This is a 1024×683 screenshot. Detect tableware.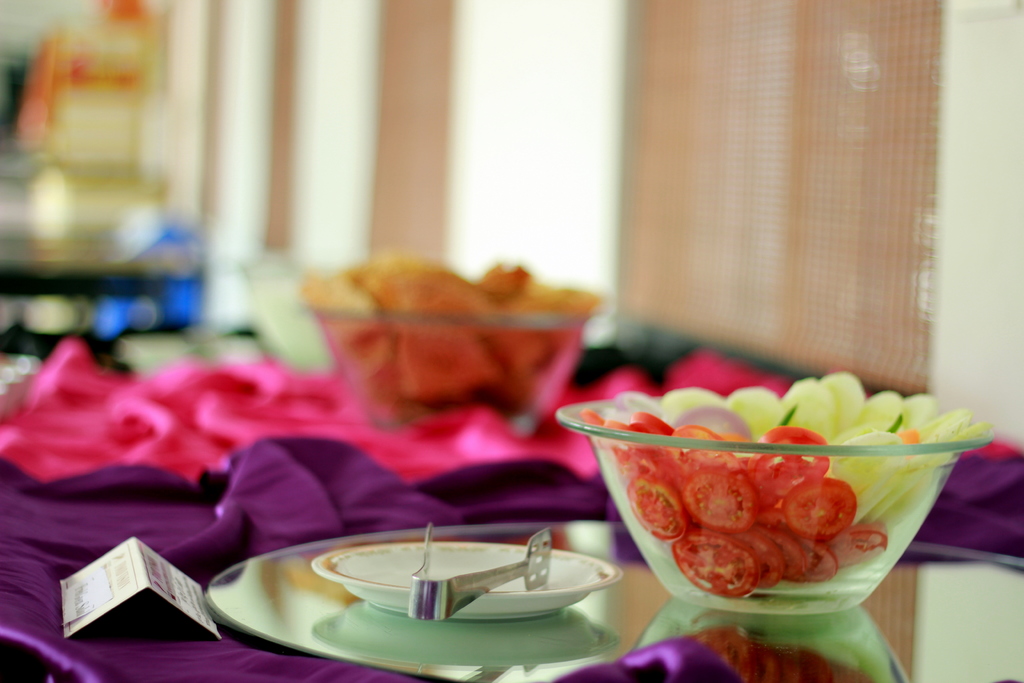
rect(552, 390, 987, 619).
